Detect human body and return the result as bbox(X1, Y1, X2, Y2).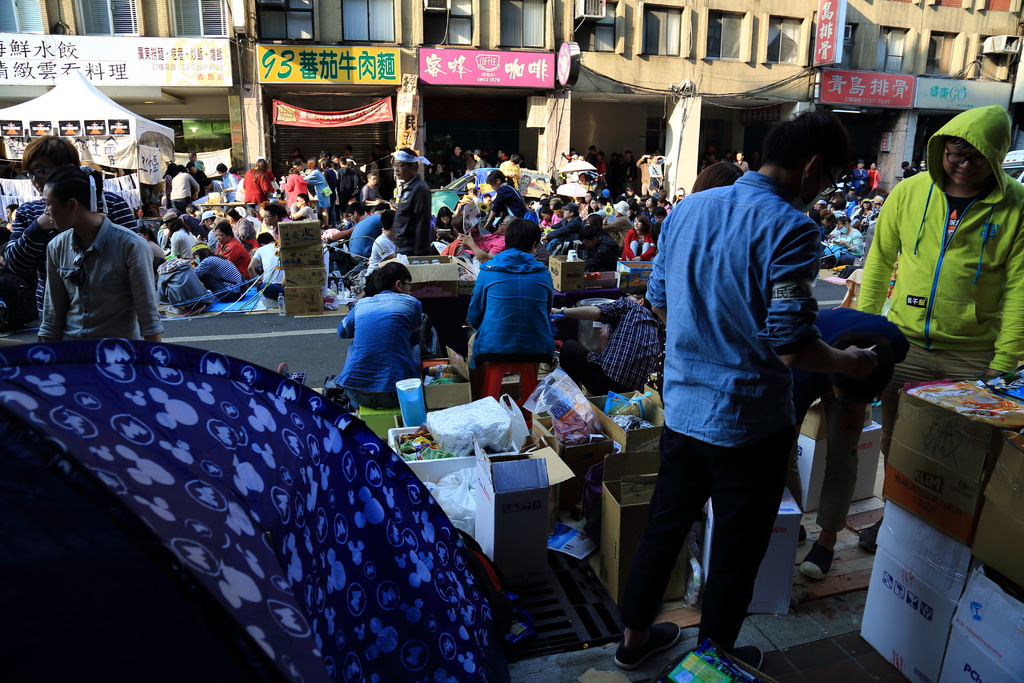
bbox(291, 158, 306, 170).
